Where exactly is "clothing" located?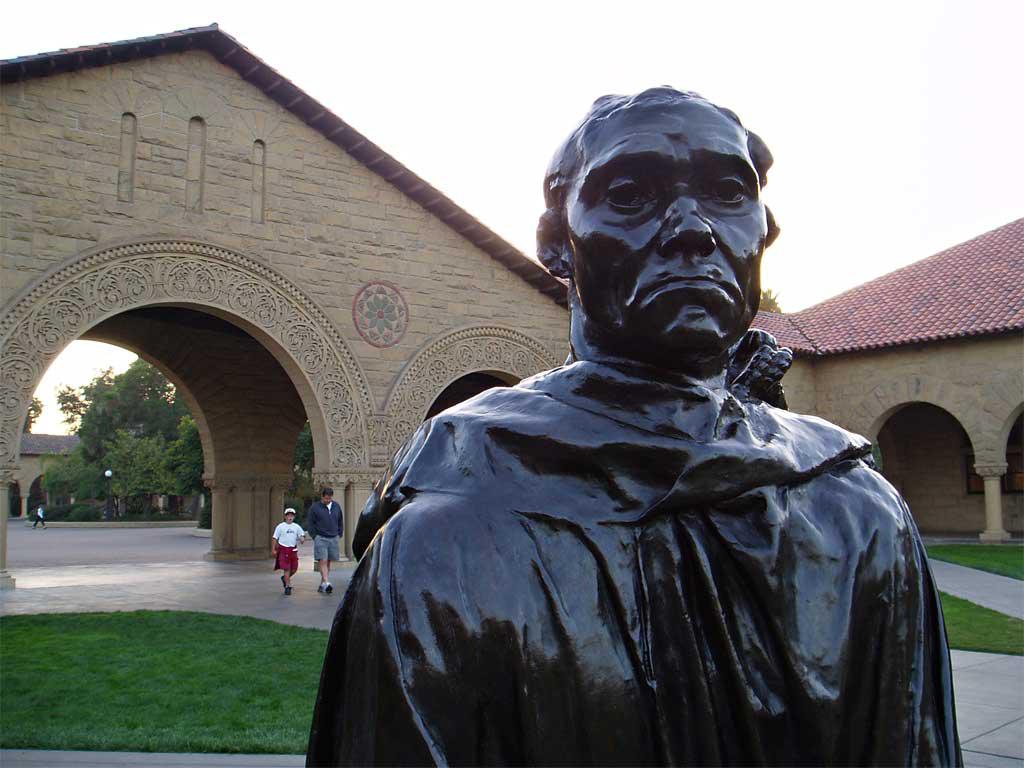
Its bounding box is rect(307, 503, 343, 566).
